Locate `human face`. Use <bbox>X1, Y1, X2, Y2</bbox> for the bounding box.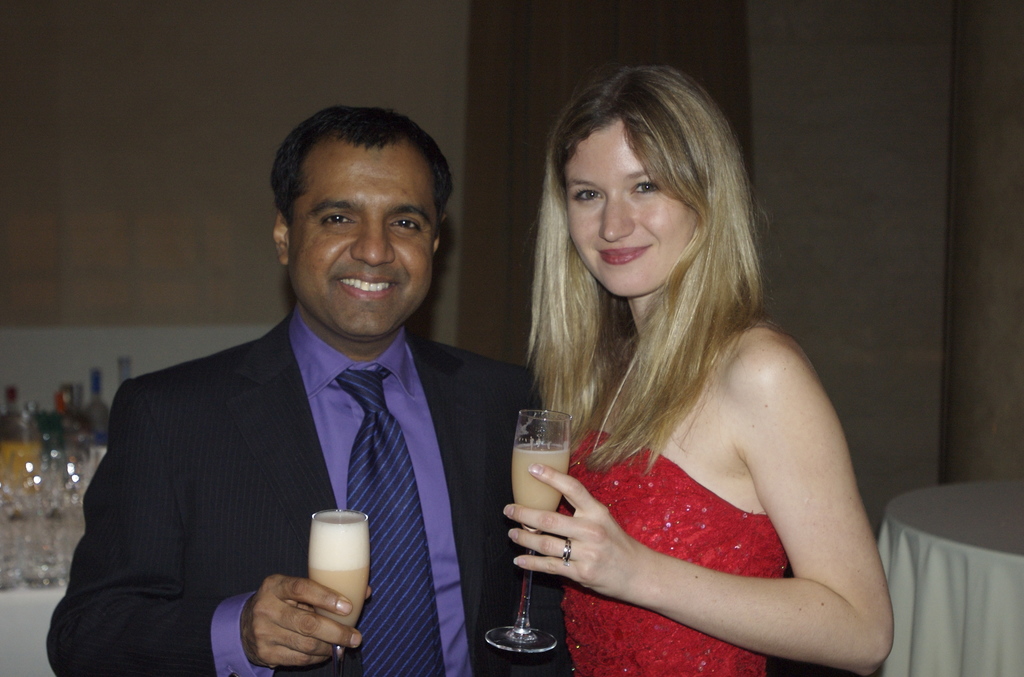
<bbox>291, 134, 436, 336</bbox>.
